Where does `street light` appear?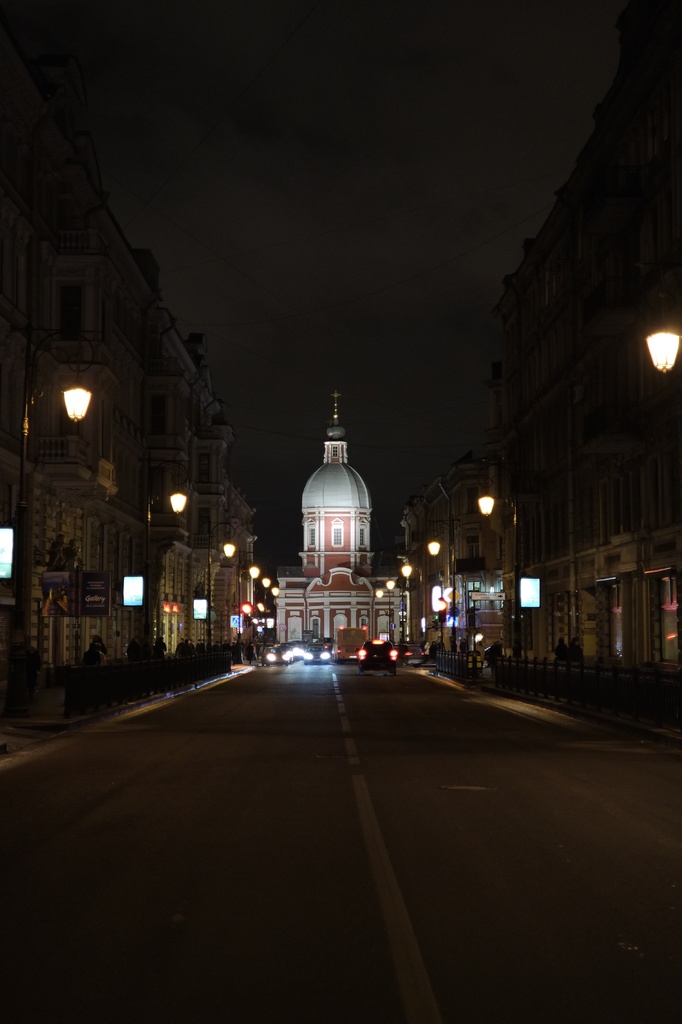
Appears at [left=644, top=292, right=680, bottom=374].
